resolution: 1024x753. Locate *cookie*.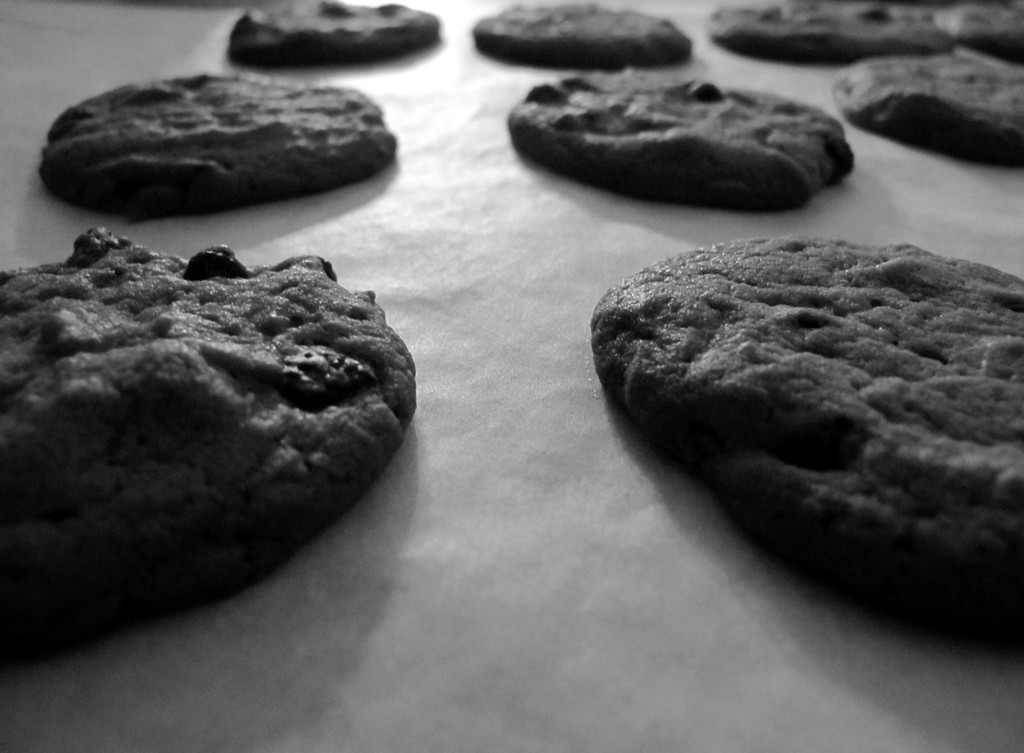
(0, 224, 414, 644).
